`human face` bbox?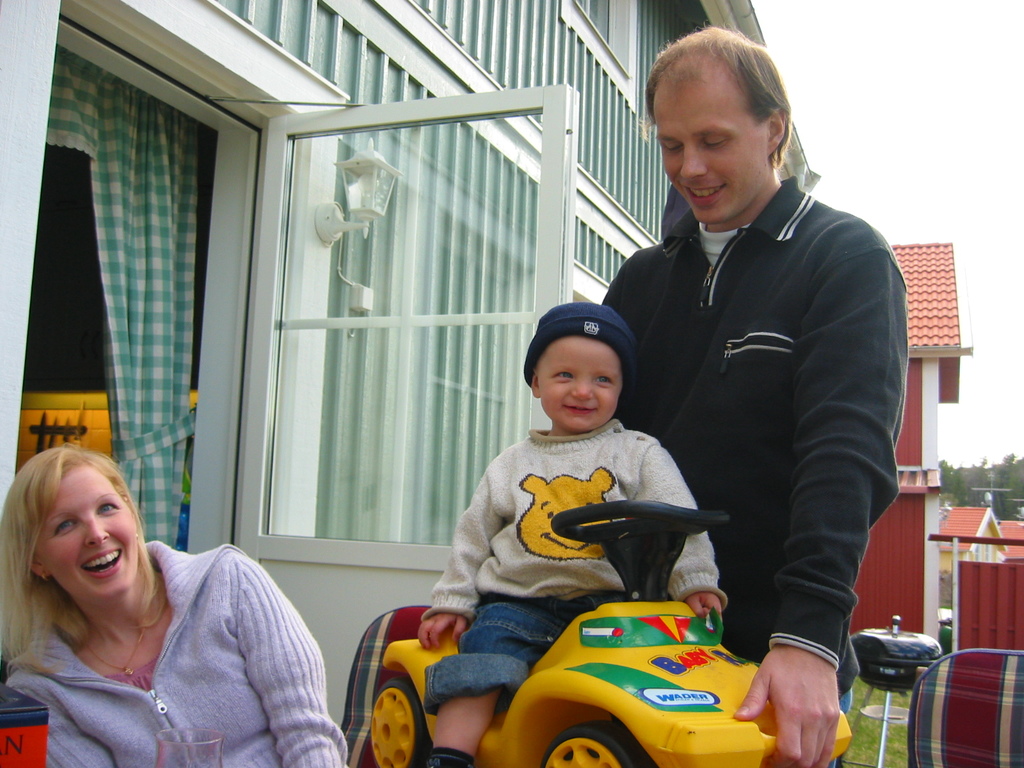
l=663, t=83, r=778, b=221
